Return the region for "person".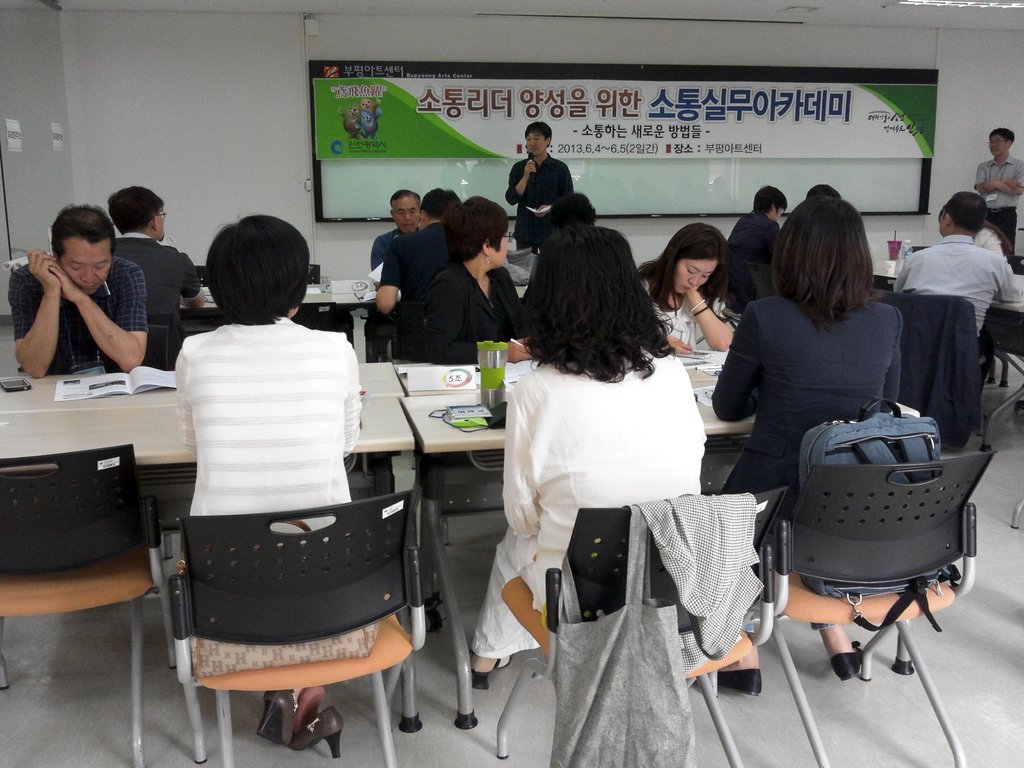
BBox(540, 185, 604, 248).
